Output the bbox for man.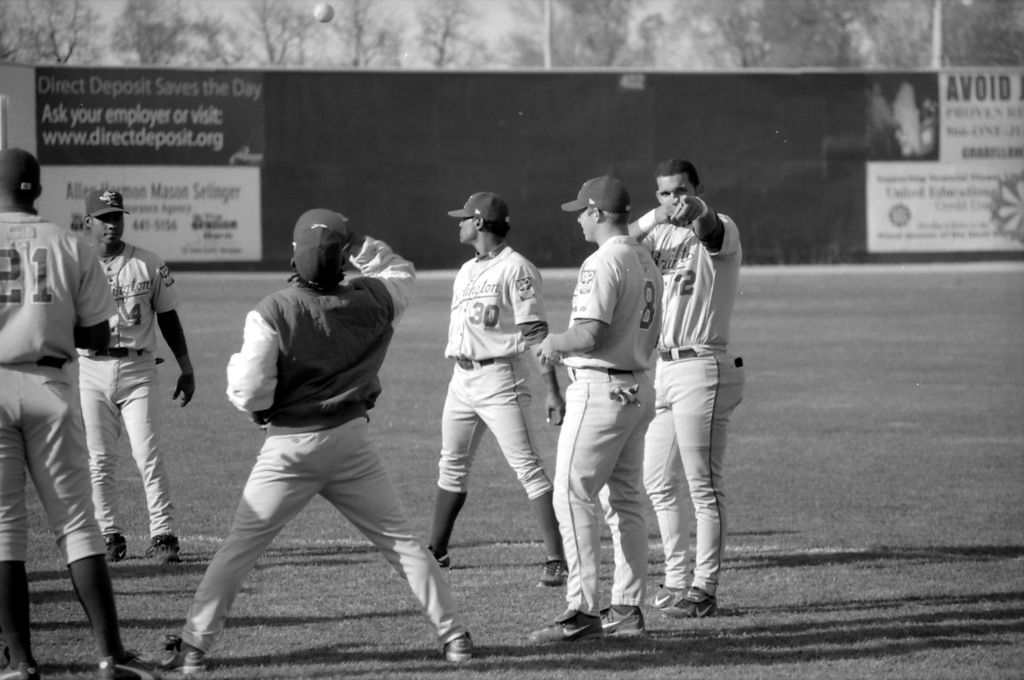
bbox=(639, 162, 745, 615).
